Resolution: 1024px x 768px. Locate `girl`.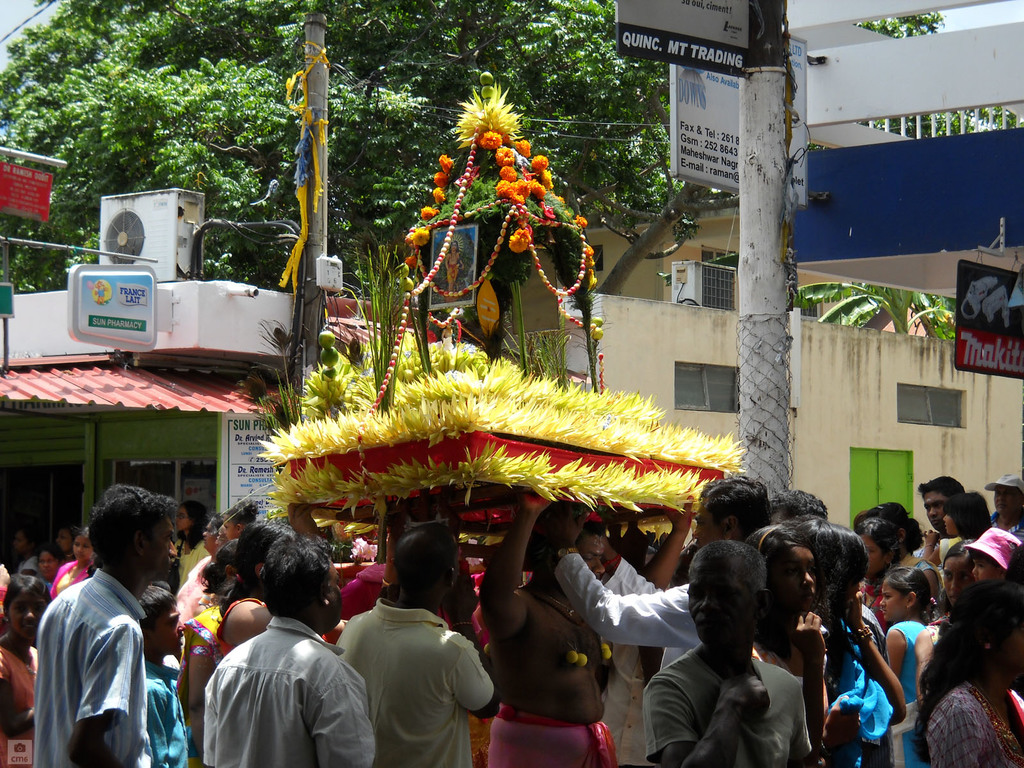
(x1=220, y1=508, x2=256, y2=541).
